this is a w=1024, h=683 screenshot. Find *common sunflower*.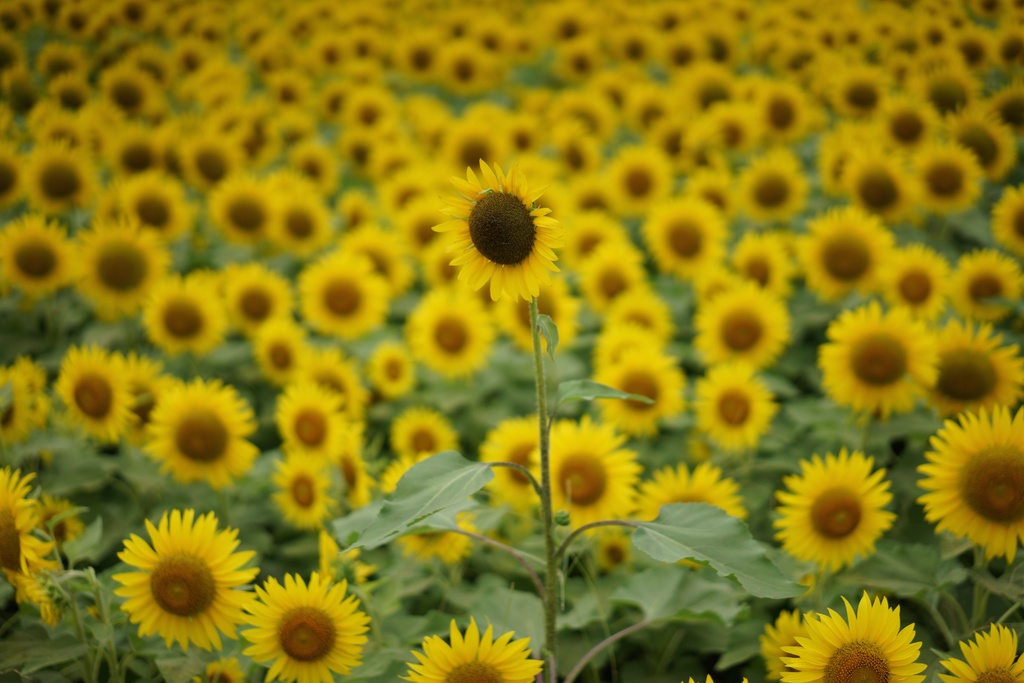
Bounding box: 652,206,725,270.
